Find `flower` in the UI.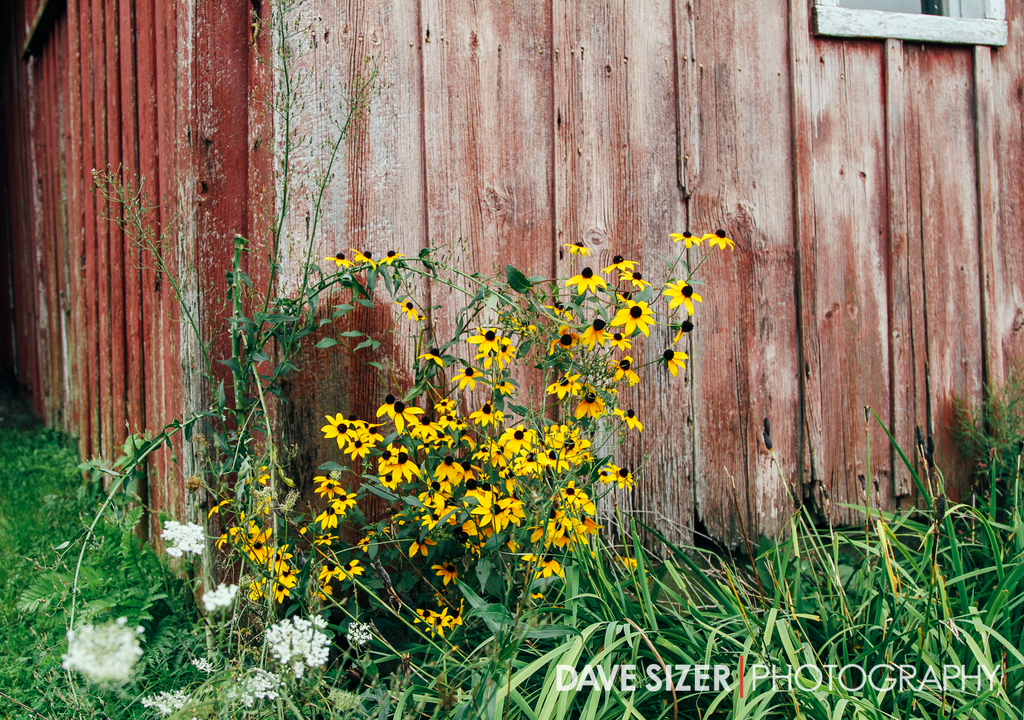
UI element at pyautogui.locateOnScreen(596, 466, 607, 488).
